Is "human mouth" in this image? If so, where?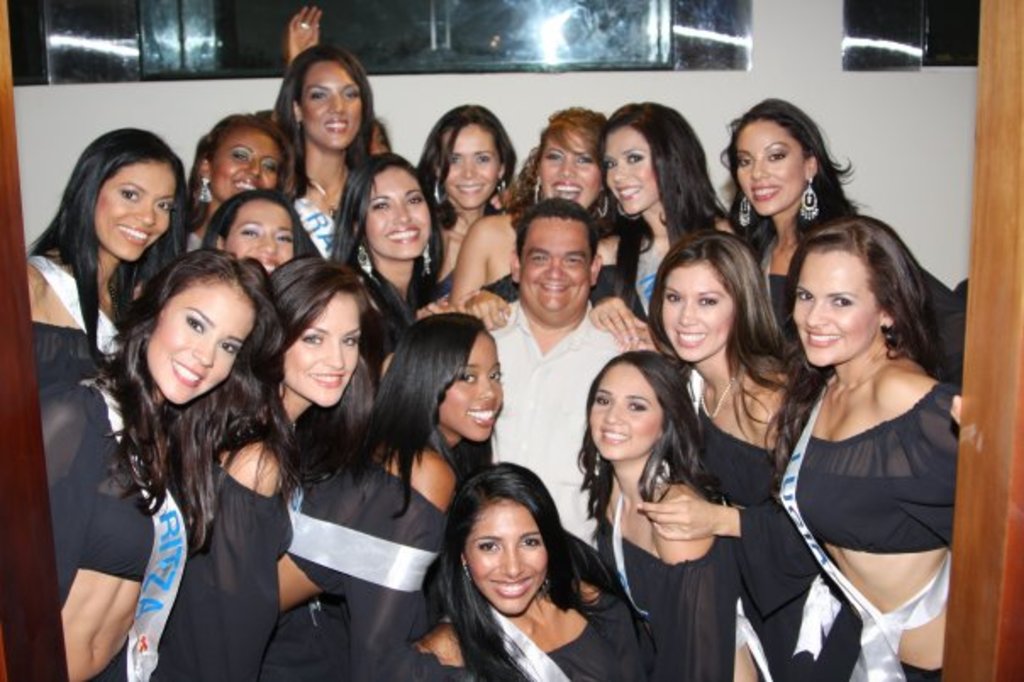
Yes, at <region>749, 183, 782, 205</region>.
